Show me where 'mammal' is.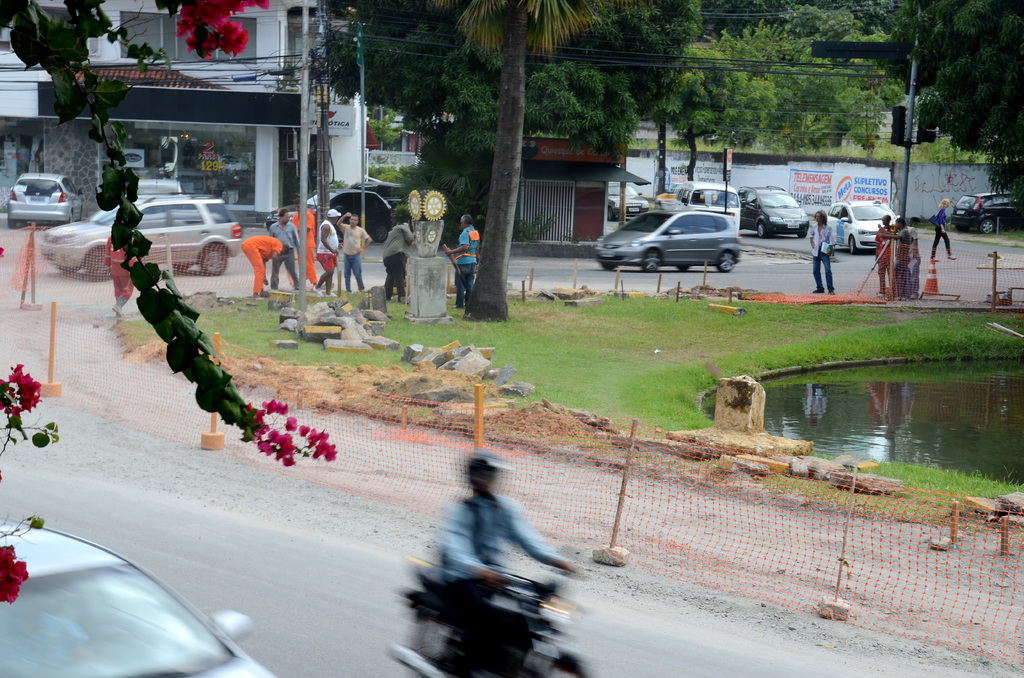
'mammal' is at box=[244, 233, 286, 301].
